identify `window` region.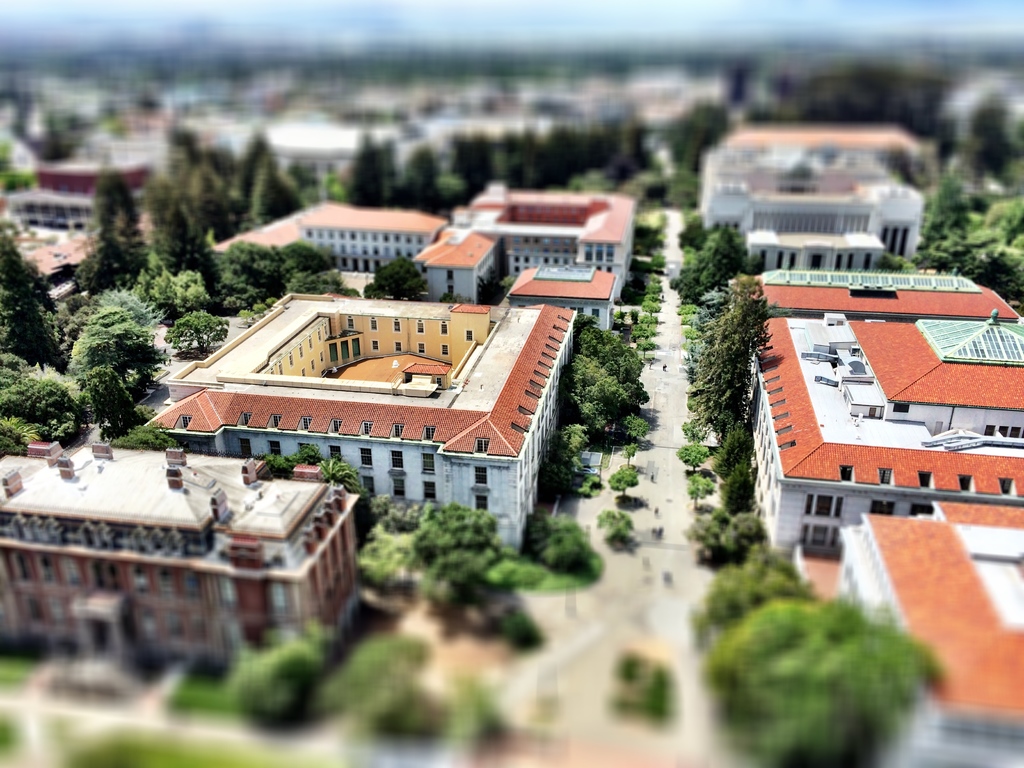
Region: rect(963, 474, 975, 488).
